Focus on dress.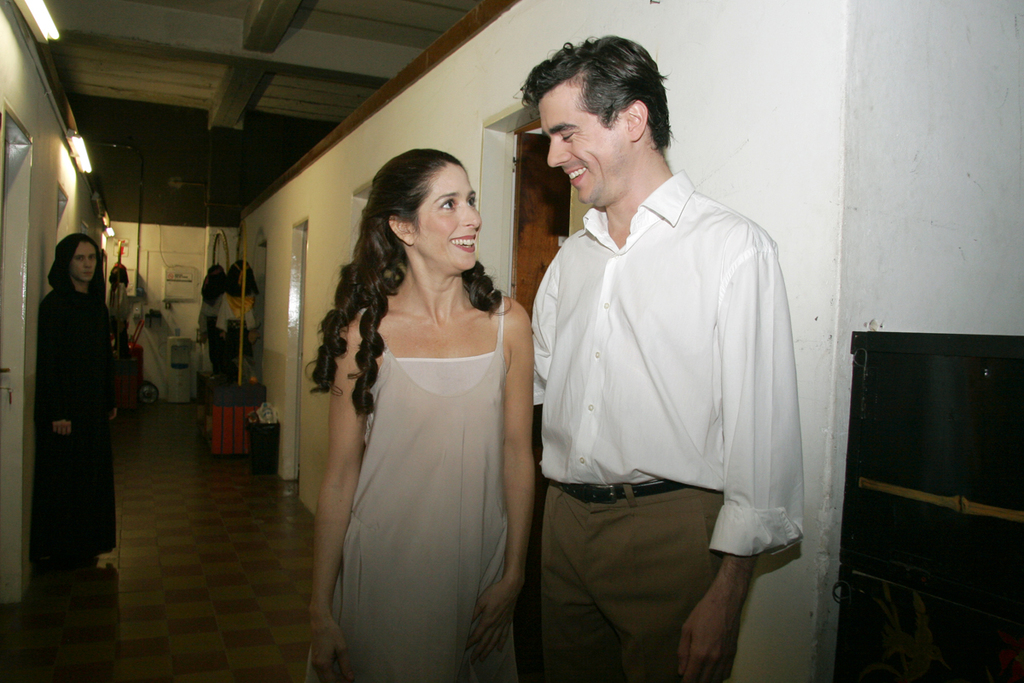
Focused at pyautogui.locateOnScreen(32, 293, 122, 558).
